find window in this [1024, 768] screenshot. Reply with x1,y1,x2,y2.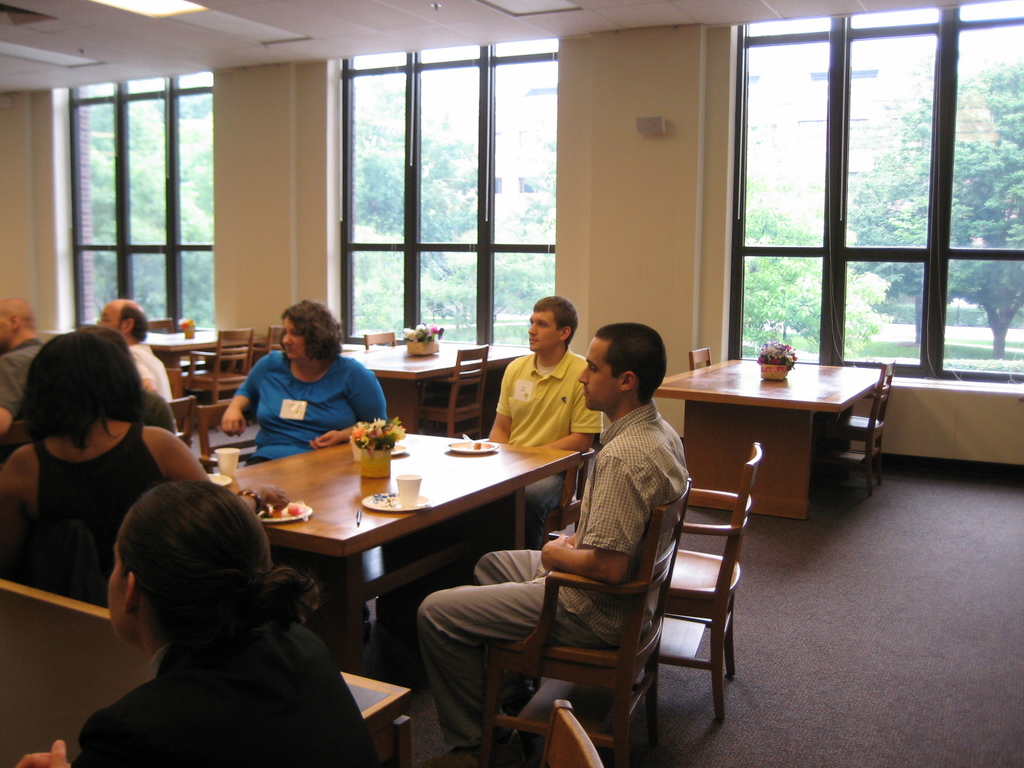
699,0,1005,390.
